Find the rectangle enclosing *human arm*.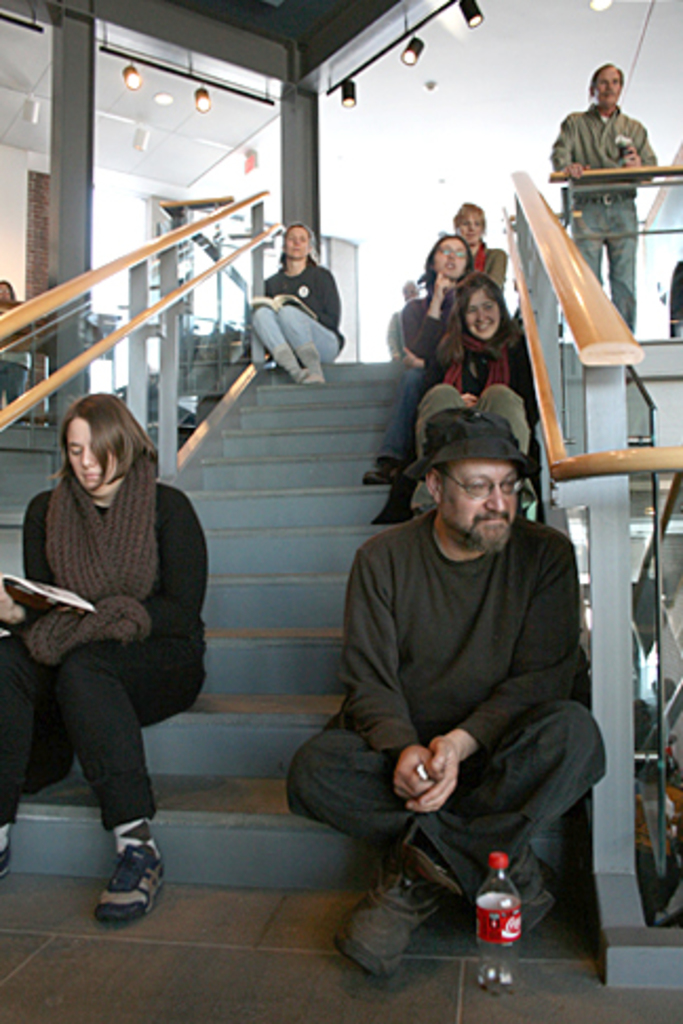
detection(622, 126, 660, 183).
